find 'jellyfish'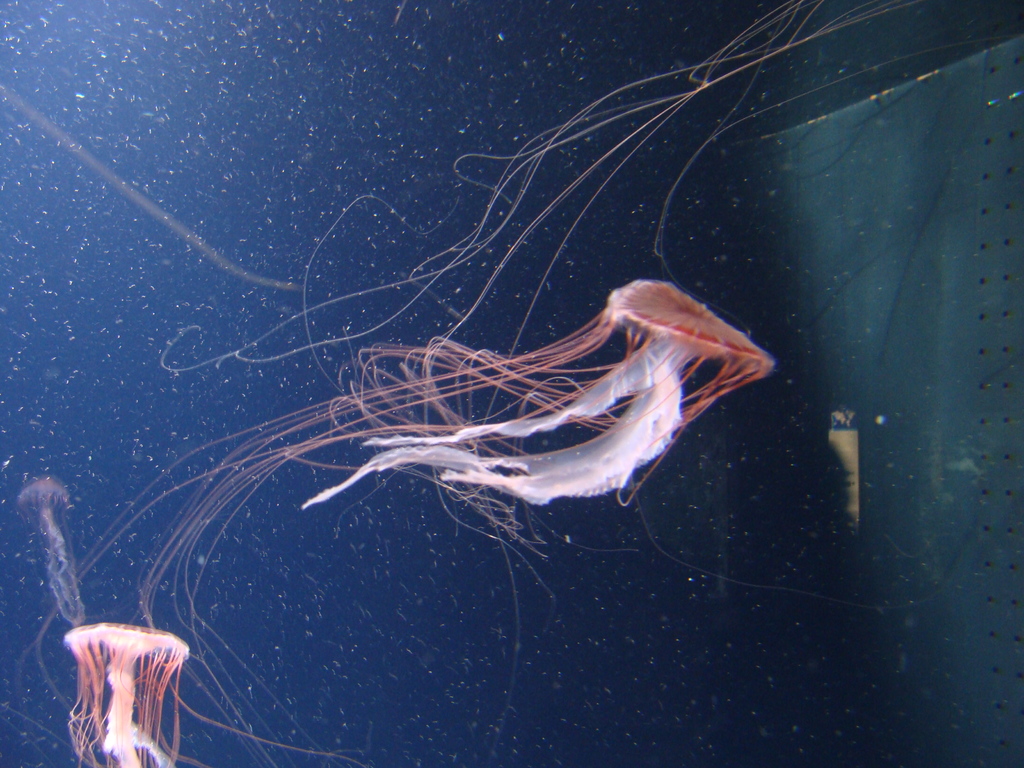
(x1=63, y1=627, x2=206, y2=767)
